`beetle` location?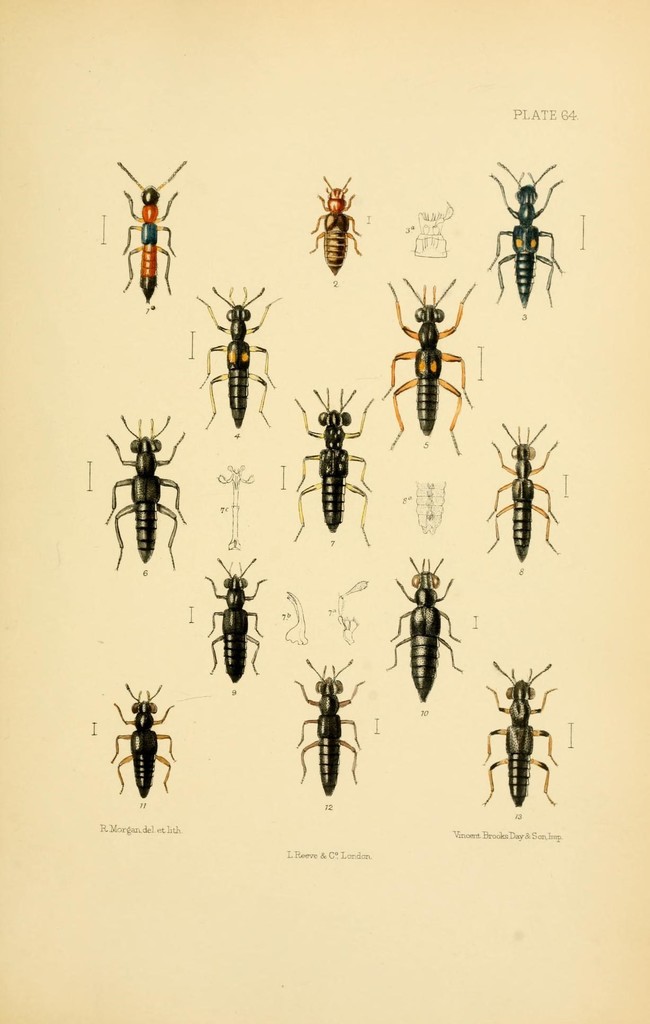
pyautogui.locateOnScreen(484, 417, 566, 557)
